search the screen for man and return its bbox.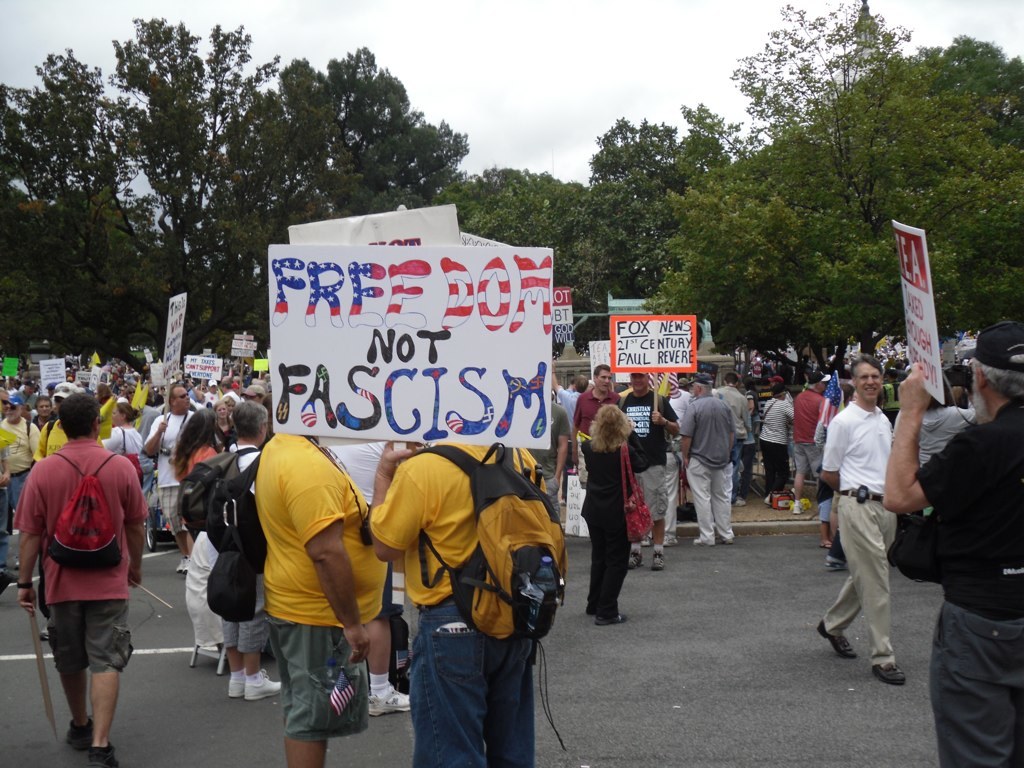
Found: Rect(15, 392, 150, 766).
